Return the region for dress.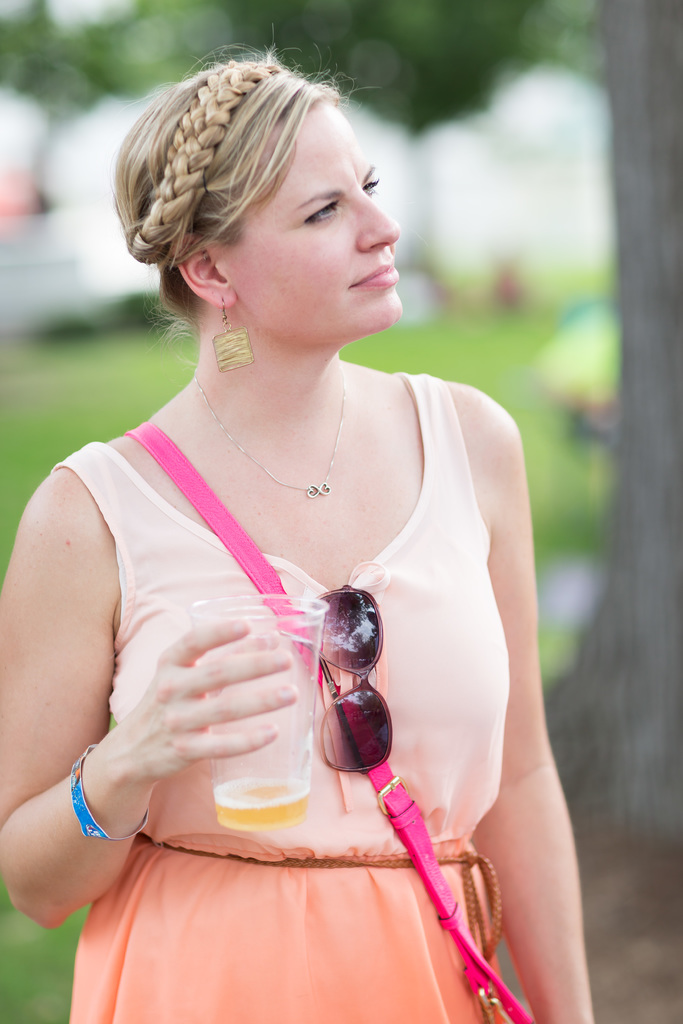
(45,371,509,1023).
